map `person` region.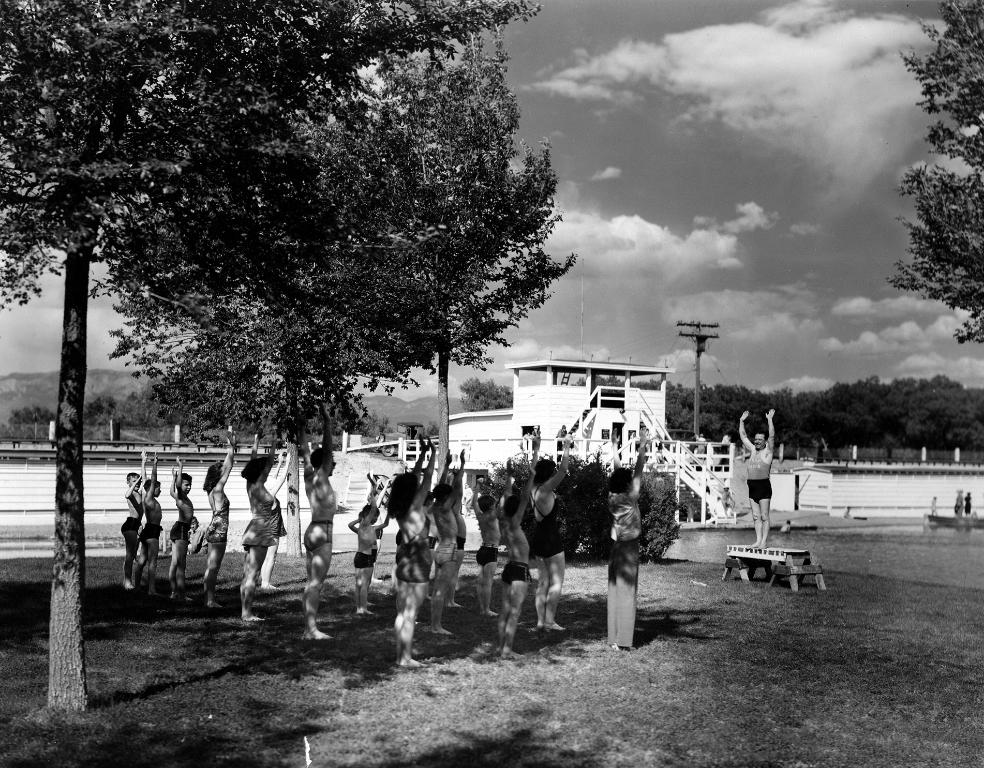
Mapped to Rect(952, 493, 965, 521).
